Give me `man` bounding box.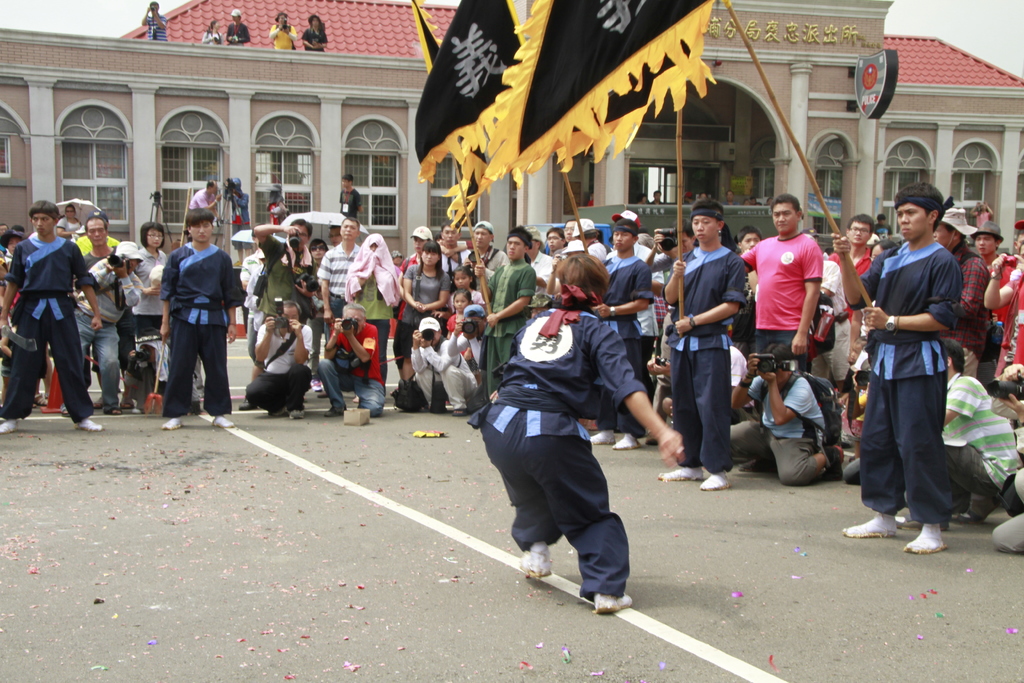
[x1=243, y1=295, x2=309, y2=416].
